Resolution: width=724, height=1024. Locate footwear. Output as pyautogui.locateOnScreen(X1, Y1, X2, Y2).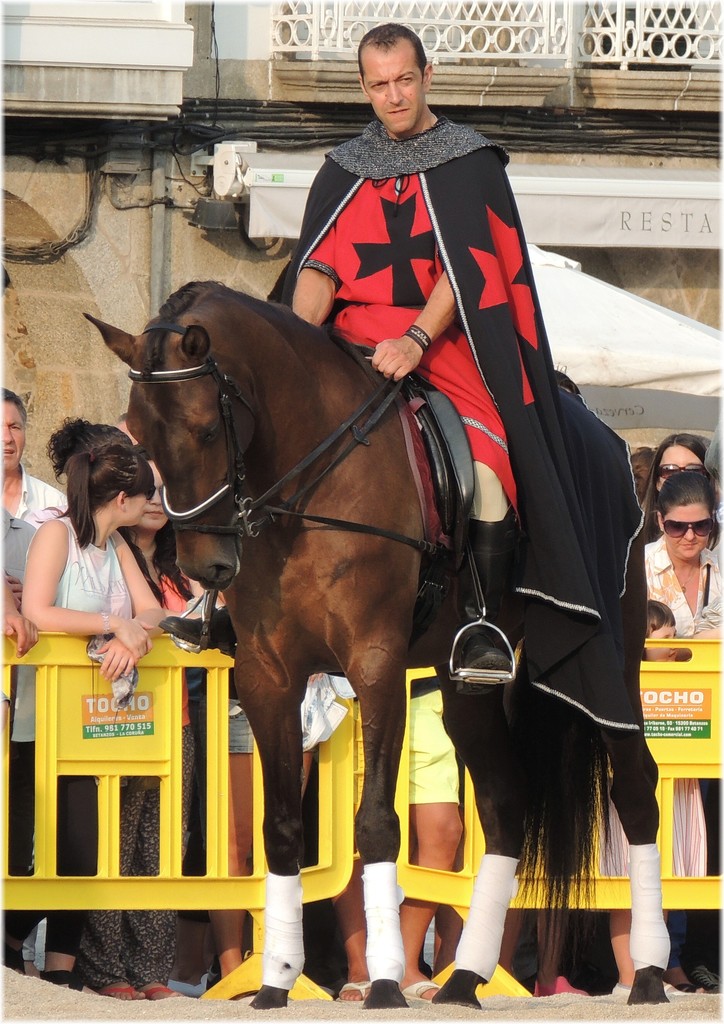
pyautogui.locateOnScreen(631, 970, 670, 1005).
